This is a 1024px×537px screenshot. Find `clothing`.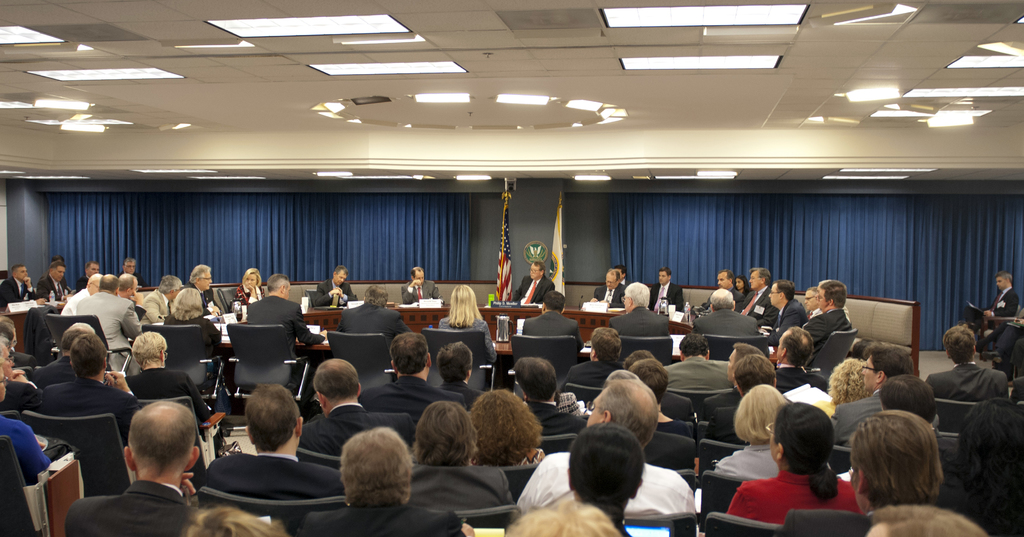
Bounding box: bbox(125, 367, 216, 427).
